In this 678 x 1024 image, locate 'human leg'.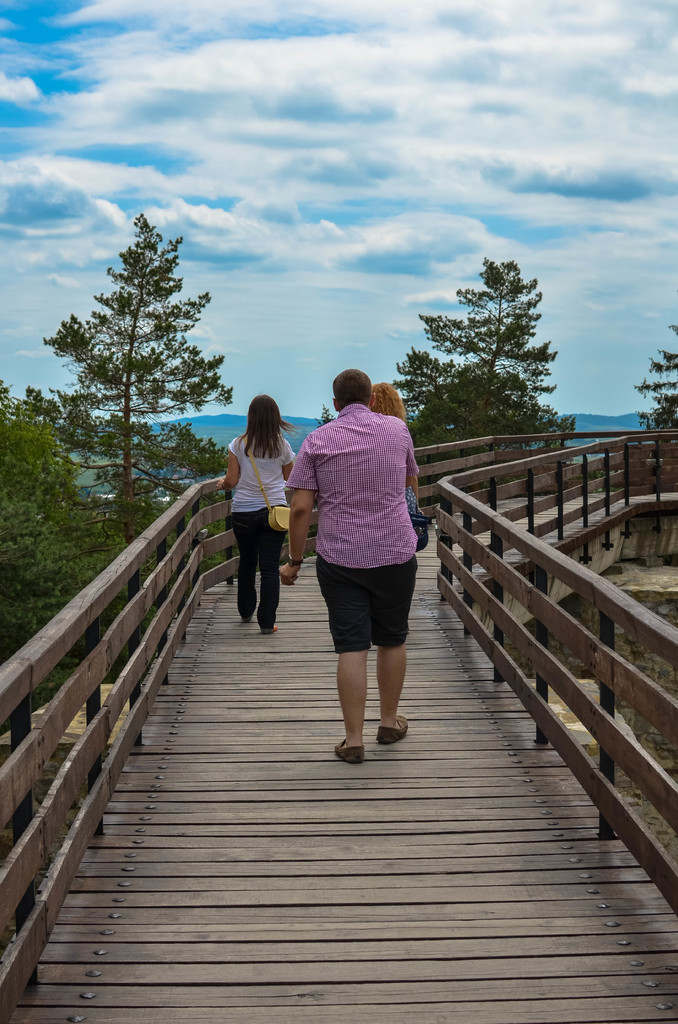
Bounding box: [233, 506, 258, 623].
